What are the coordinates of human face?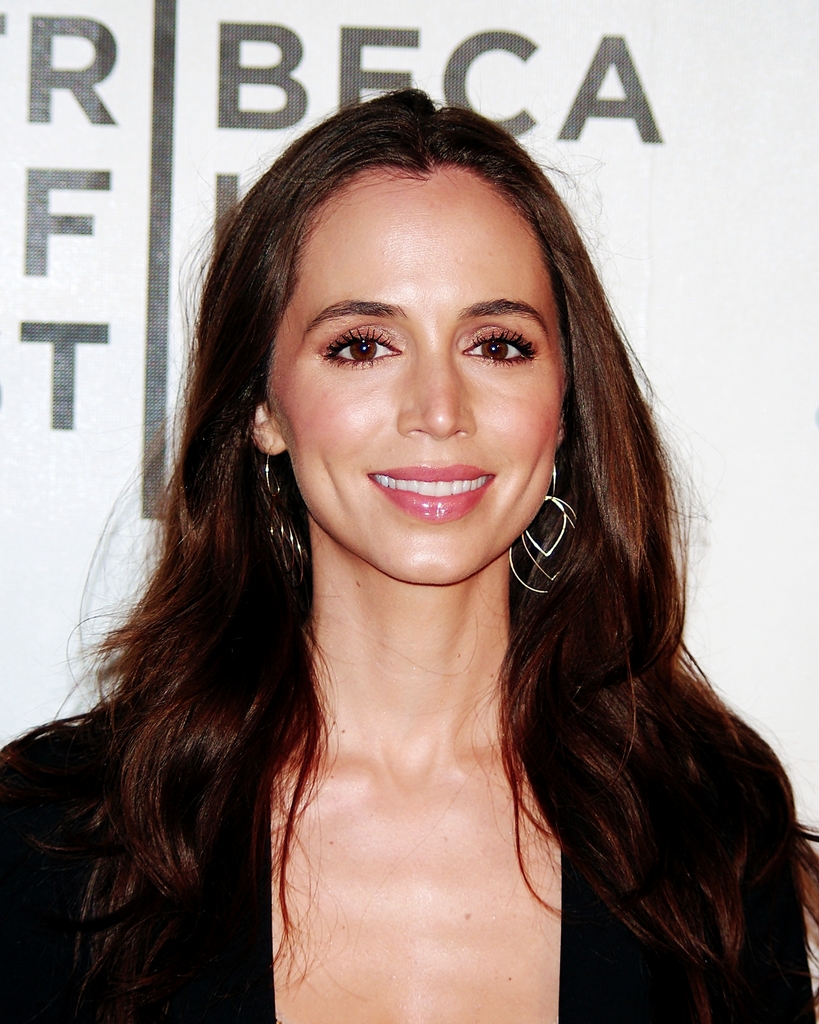
select_region(286, 165, 559, 574).
